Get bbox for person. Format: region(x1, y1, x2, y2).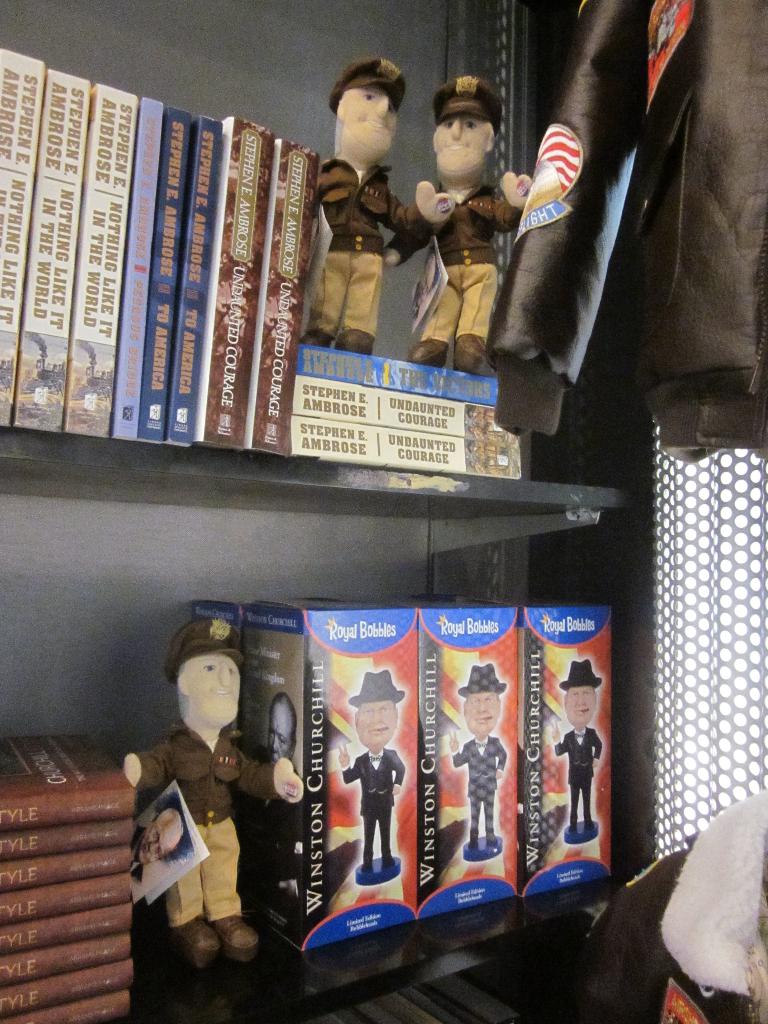
region(555, 659, 604, 837).
